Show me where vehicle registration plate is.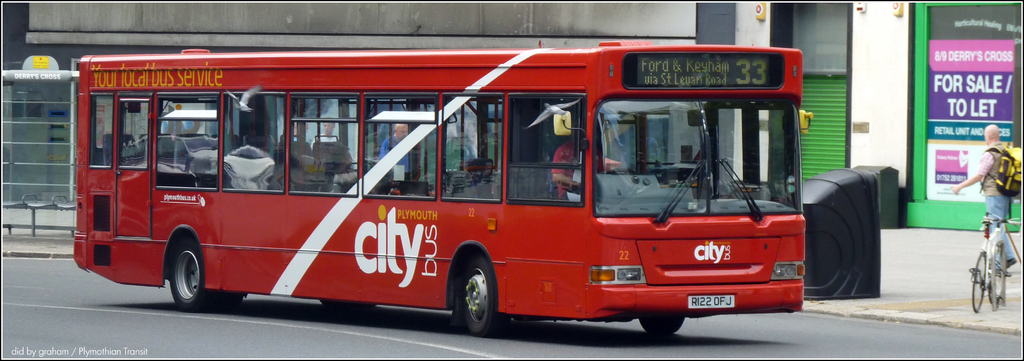
vehicle registration plate is at bbox=[687, 294, 733, 311].
